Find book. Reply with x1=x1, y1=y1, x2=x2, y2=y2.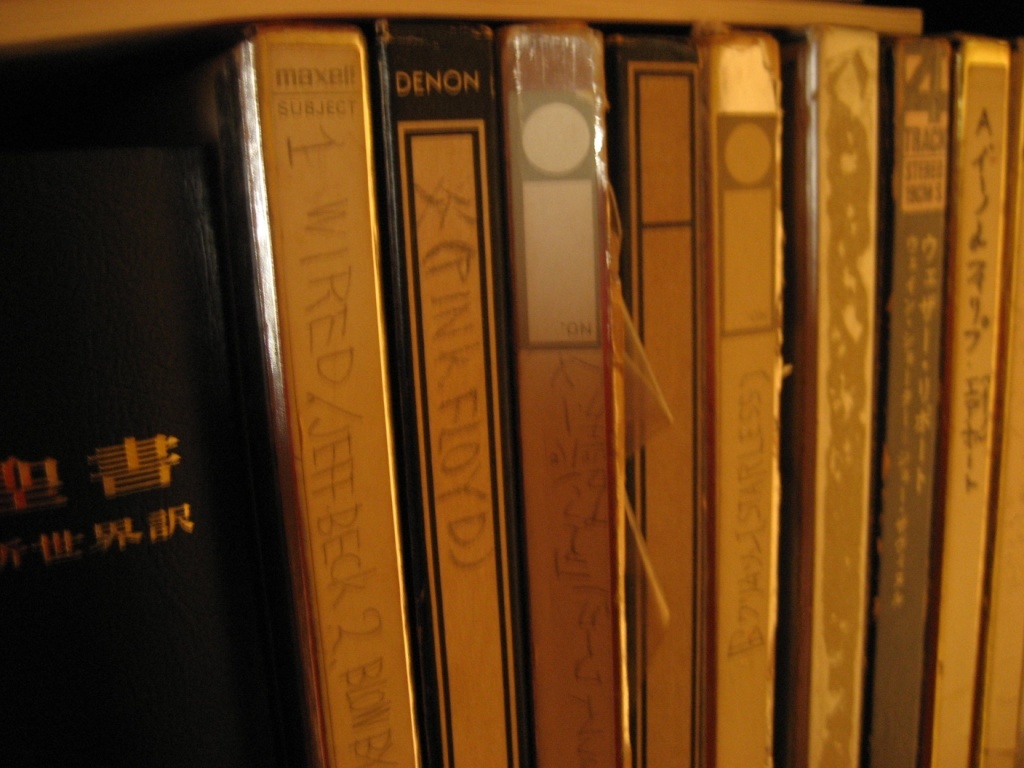
x1=868, y1=28, x2=948, y2=766.
